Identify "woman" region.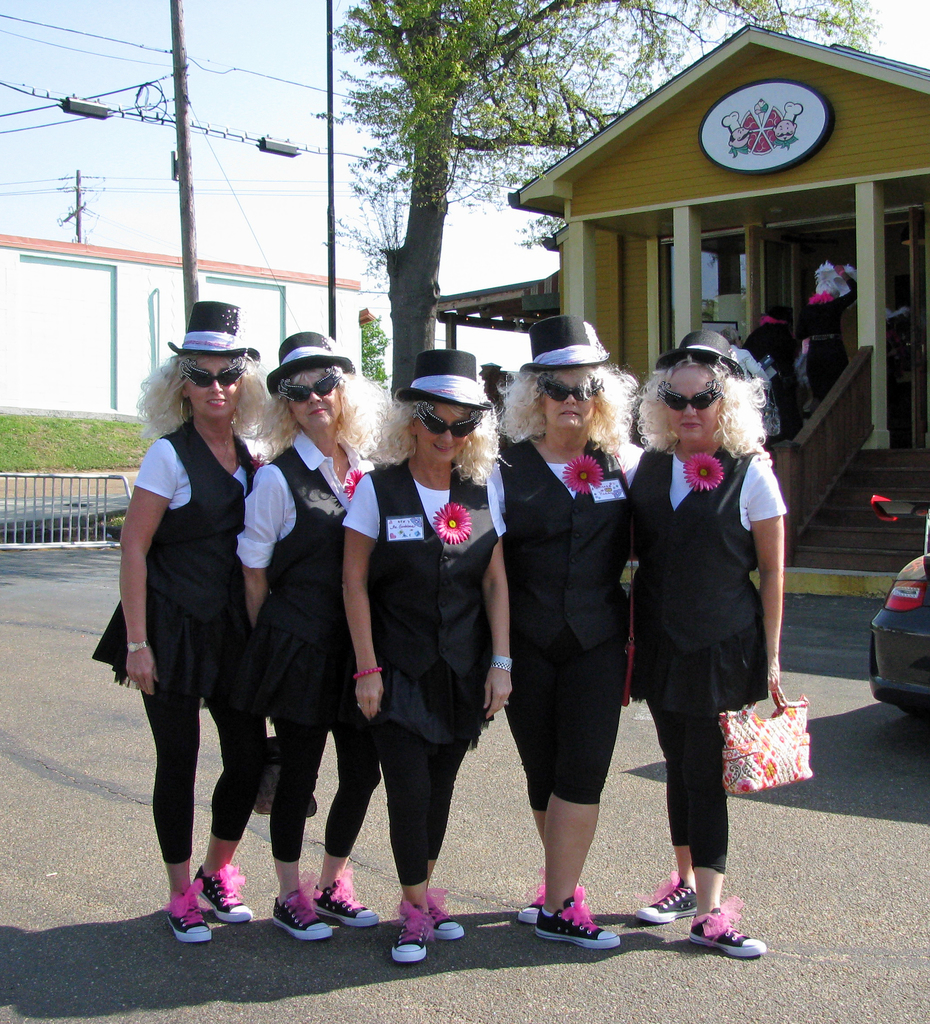
Region: region(792, 265, 865, 412).
